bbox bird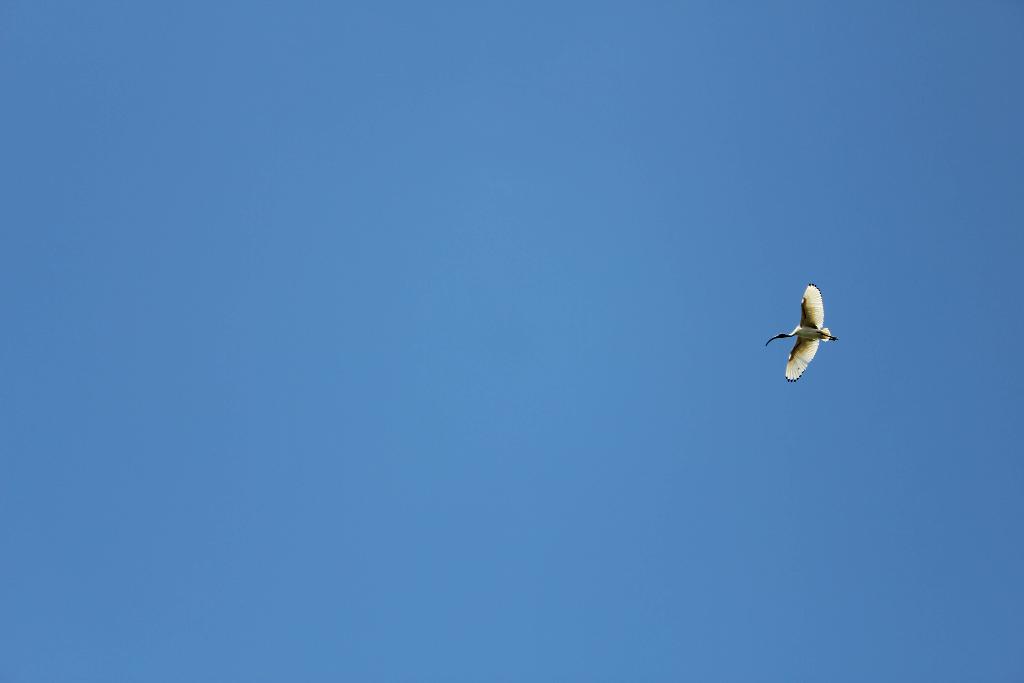
779:294:846:384
